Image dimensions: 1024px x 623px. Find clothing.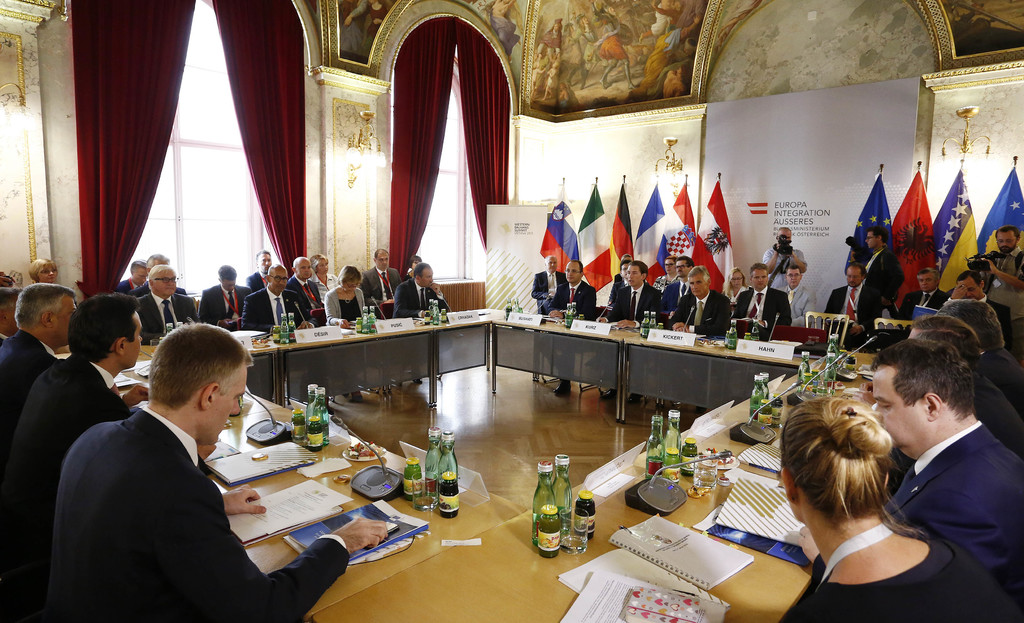
307, 271, 338, 297.
